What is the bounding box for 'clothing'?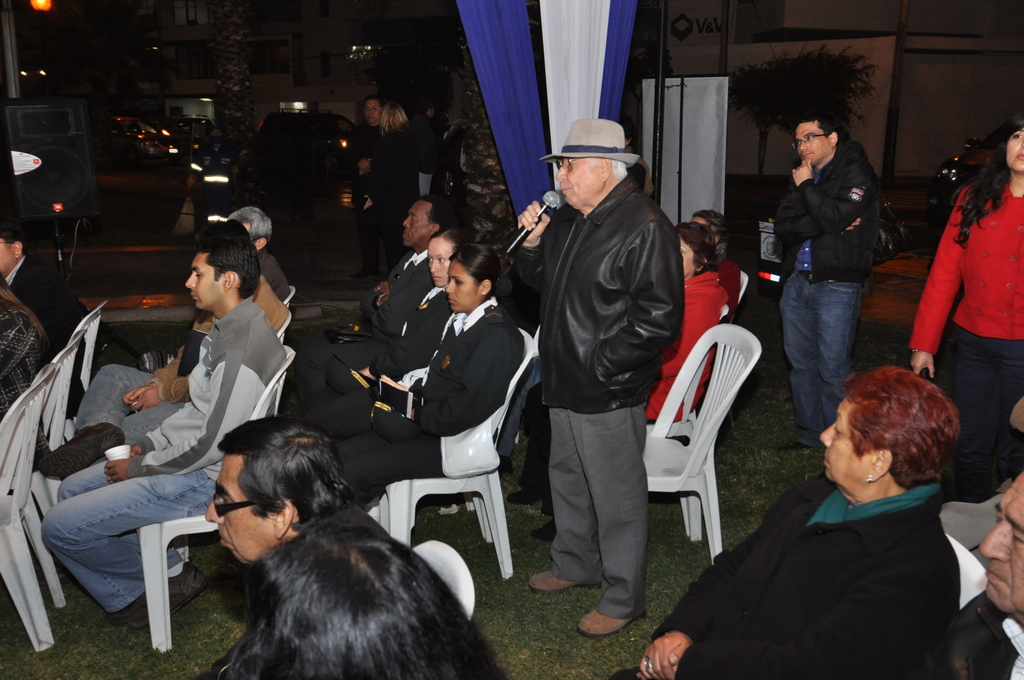
<bbox>65, 264, 278, 459</bbox>.
